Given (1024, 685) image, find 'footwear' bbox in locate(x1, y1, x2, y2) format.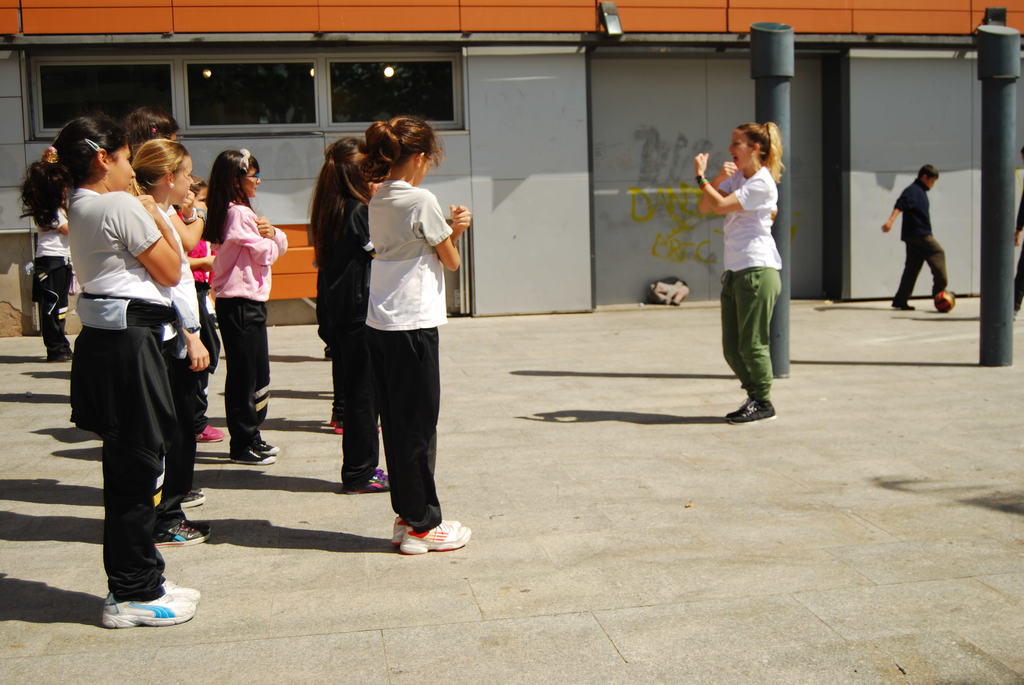
locate(182, 518, 215, 540).
